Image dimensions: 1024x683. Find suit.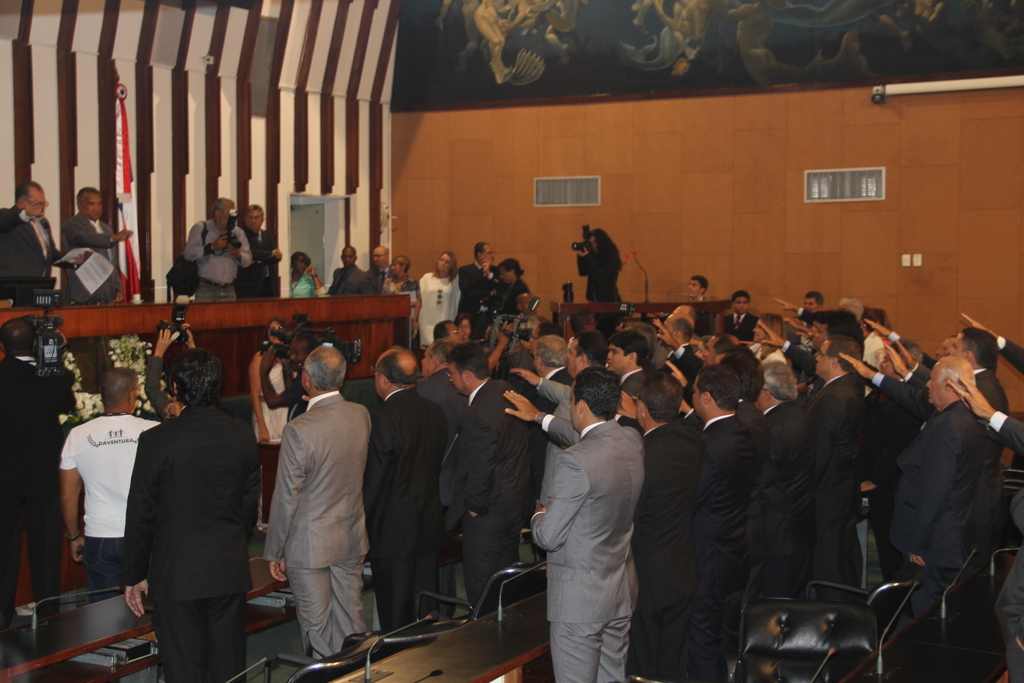
box=[537, 381, 584, 502].
